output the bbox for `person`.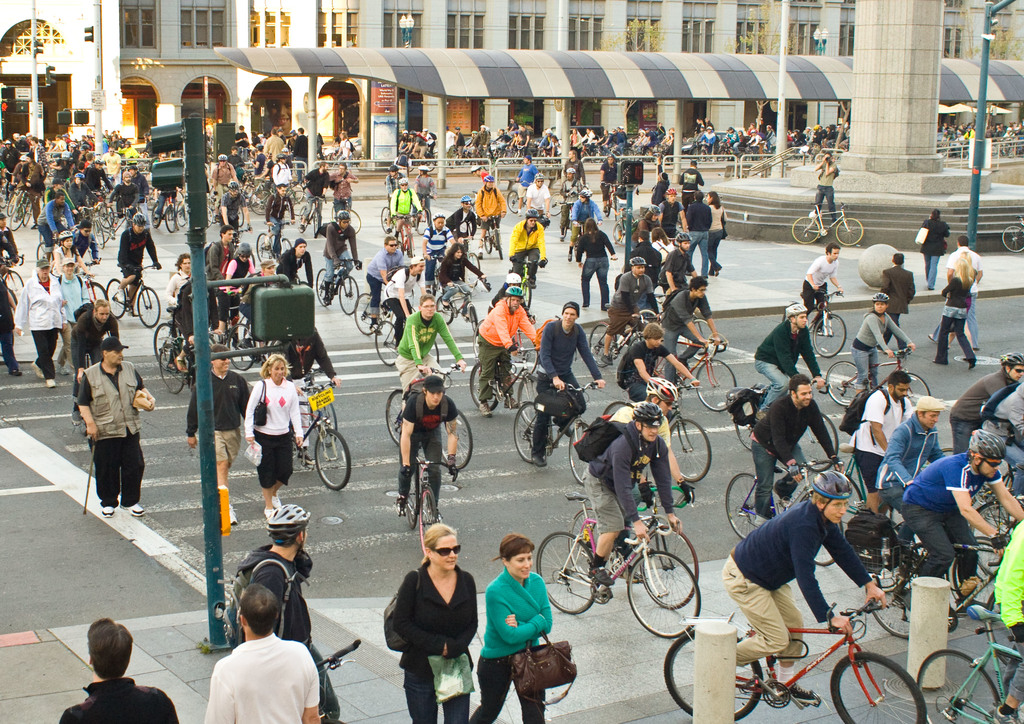
box=[721, 469, 894, 710].
